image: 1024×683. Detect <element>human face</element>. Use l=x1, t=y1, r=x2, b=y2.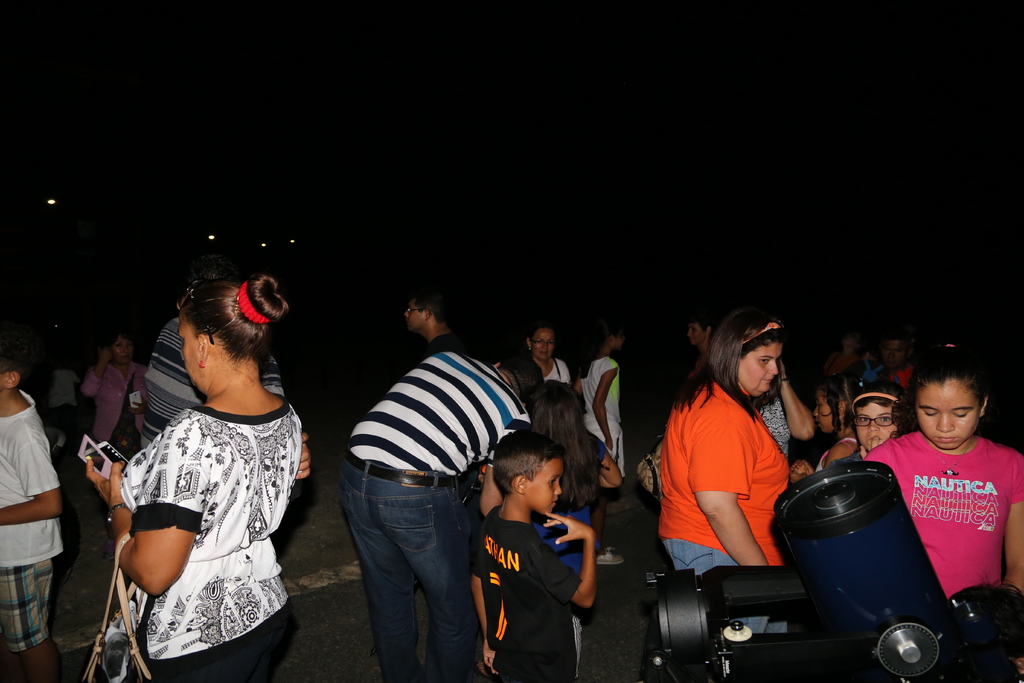
l=113, t=338, r=136, b=361.
